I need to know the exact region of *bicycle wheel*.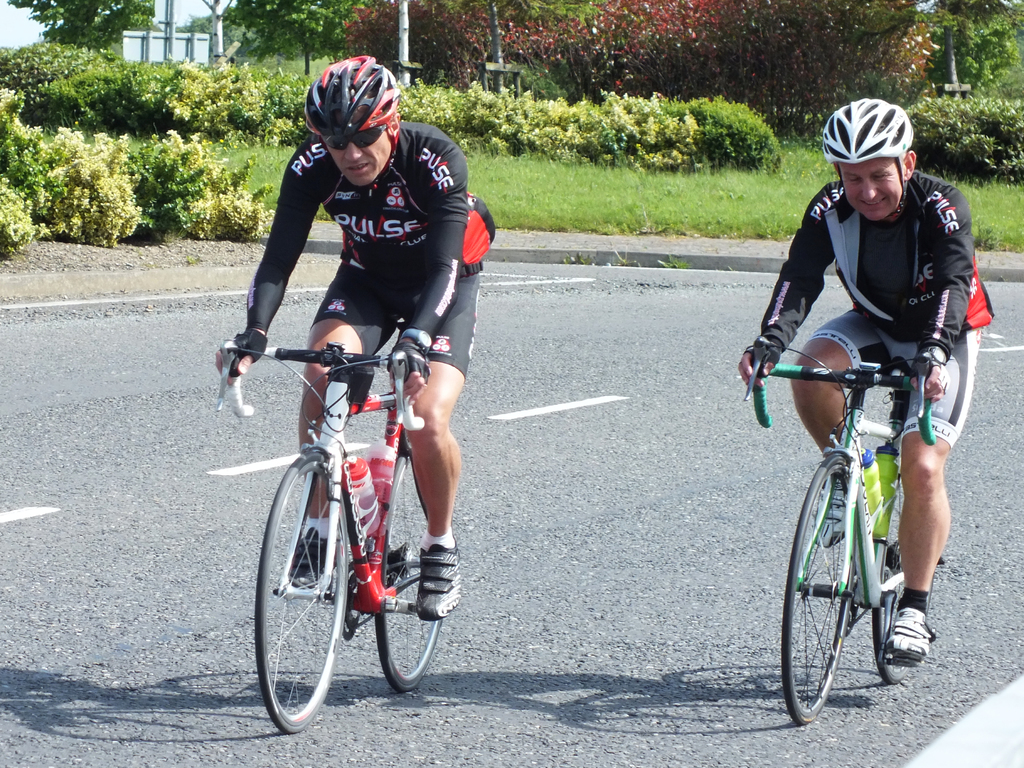
Region: (x1=376, y1=457, x2=445, y2=687).
